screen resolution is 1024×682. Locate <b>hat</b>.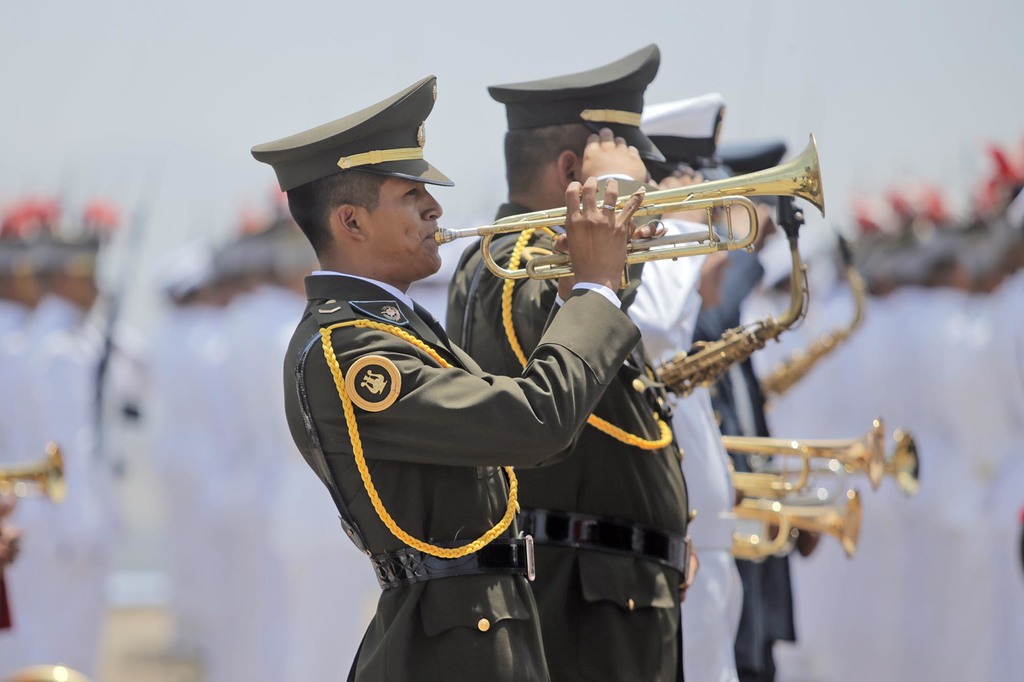
detection(249, 73, 458, 189).
